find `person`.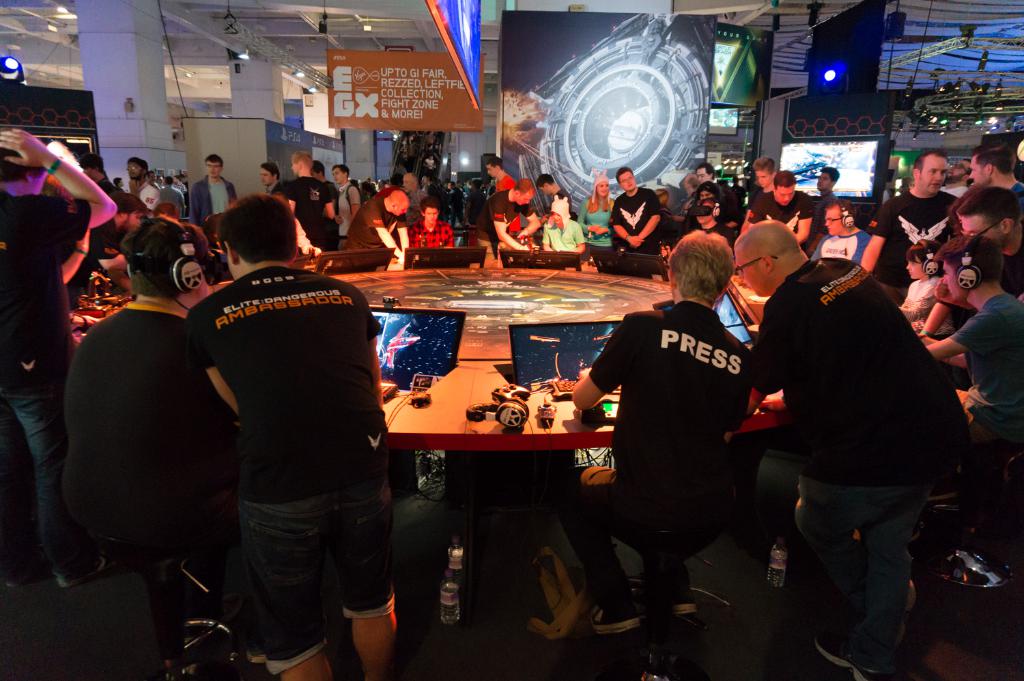
select_region(184, 189, 393, 680).
